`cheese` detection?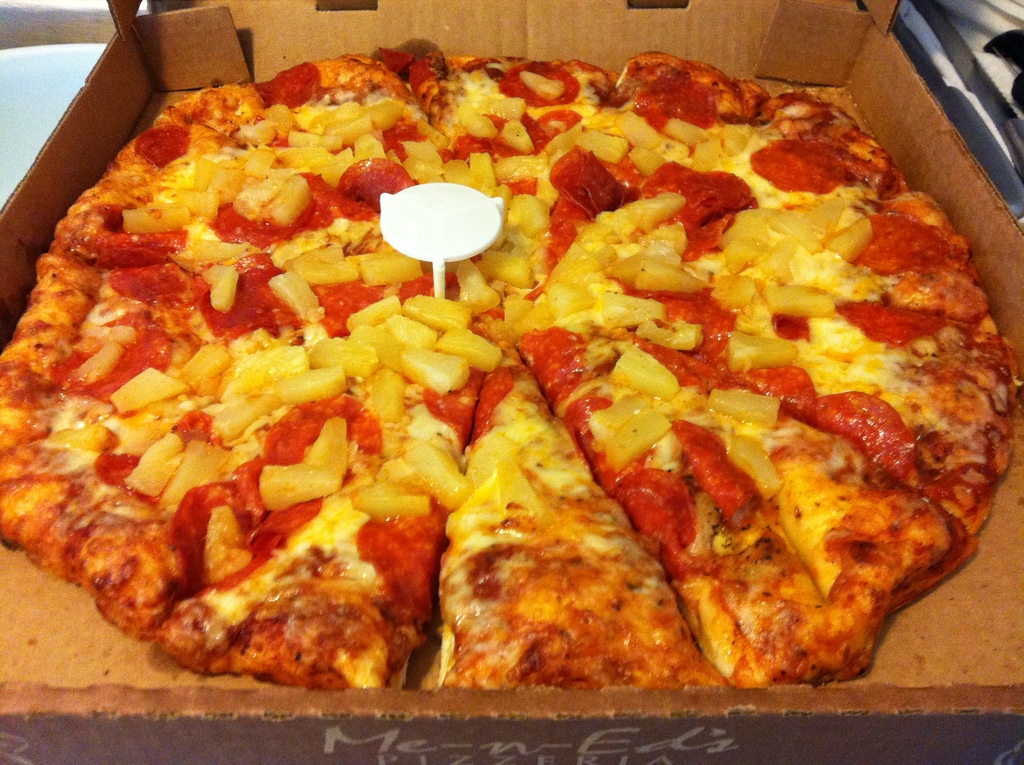
(3,53,1018,686)
